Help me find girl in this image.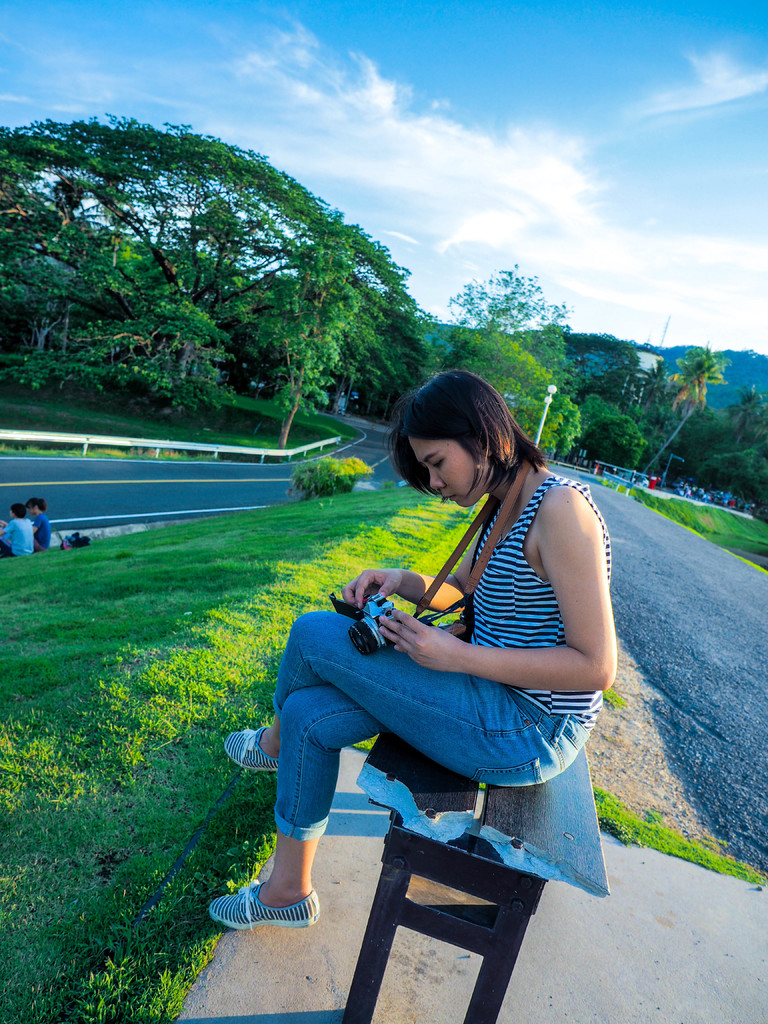
Found it: detection(207, 372, 616, 929).
